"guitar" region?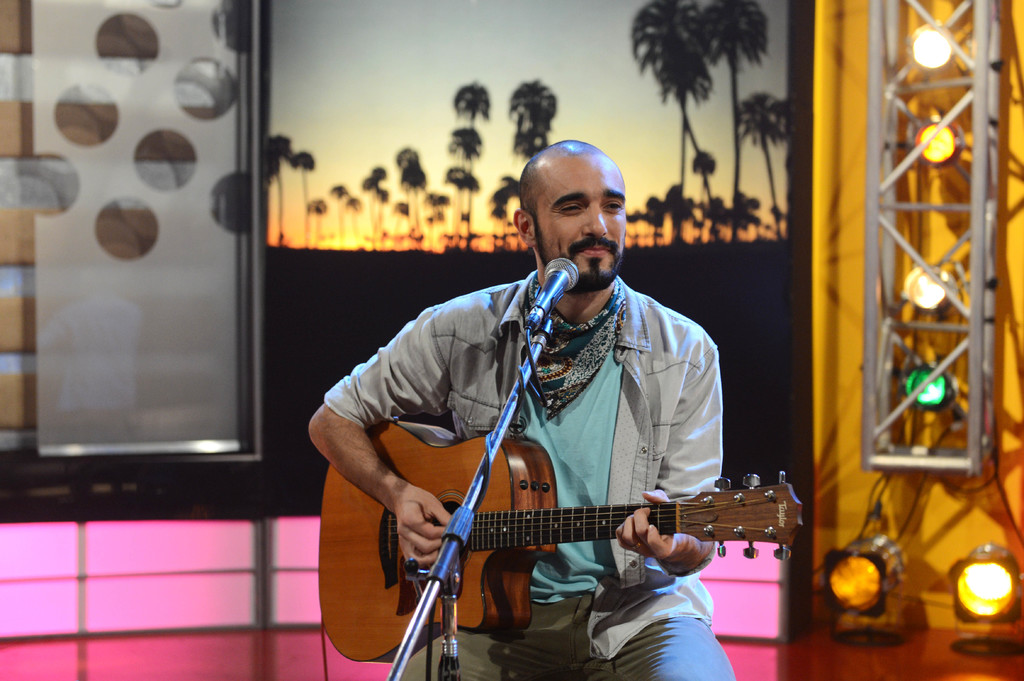
(314, 416, 818, 656)
